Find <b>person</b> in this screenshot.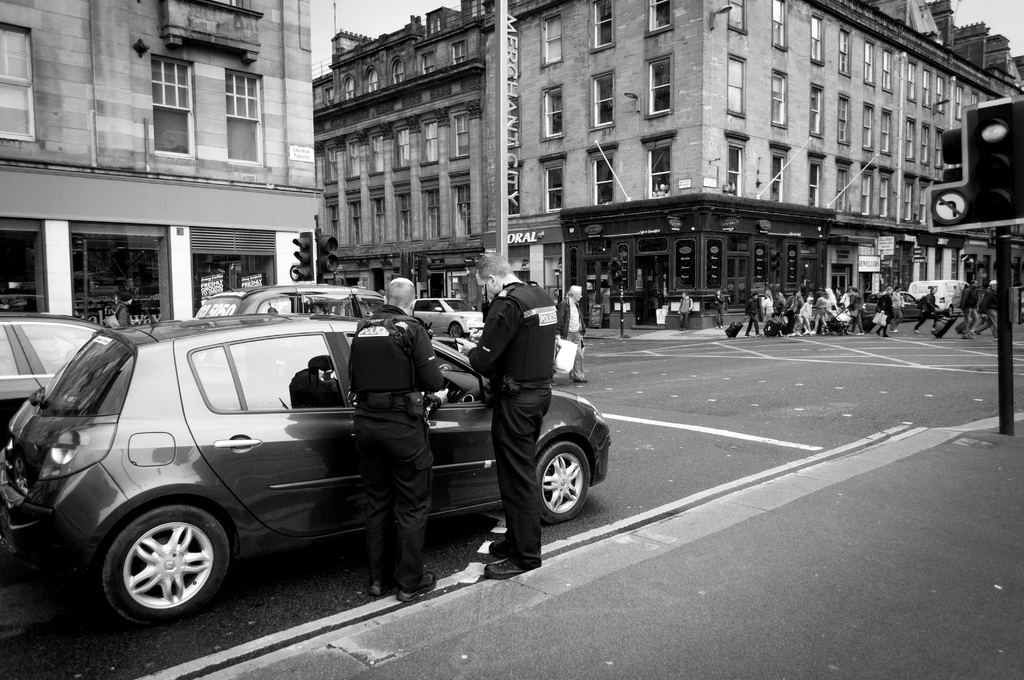
The bounding box for <b>person</b> is (left=959, top=282, right=977, bottom=337).
